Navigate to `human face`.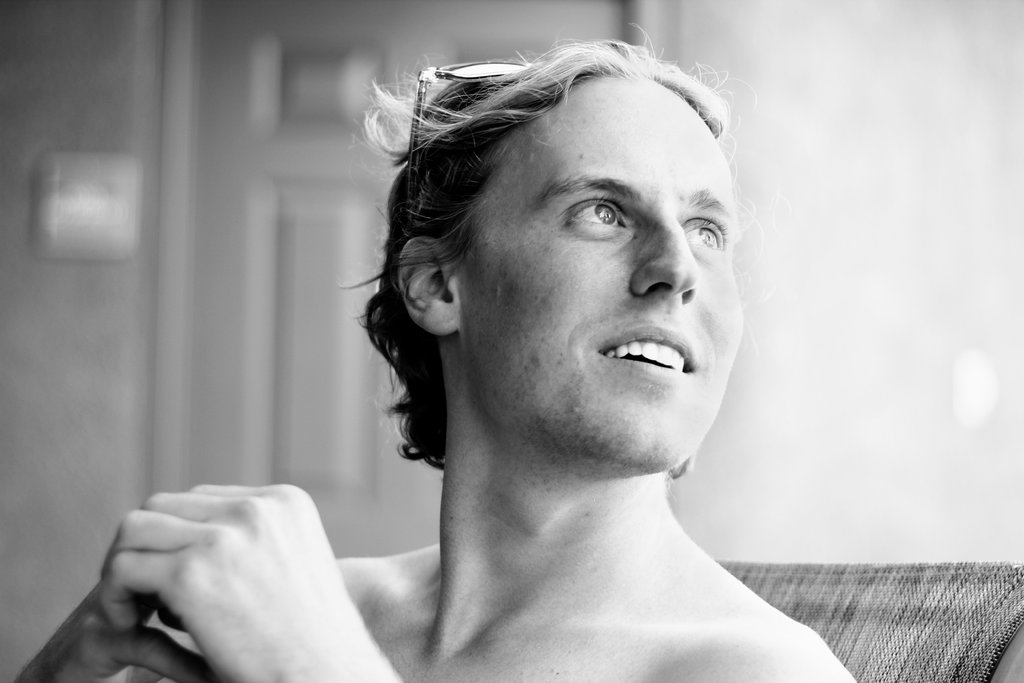
Navigation target: {"x1": 458, "y1": 70, "x2": 747, "y2": 468}.
